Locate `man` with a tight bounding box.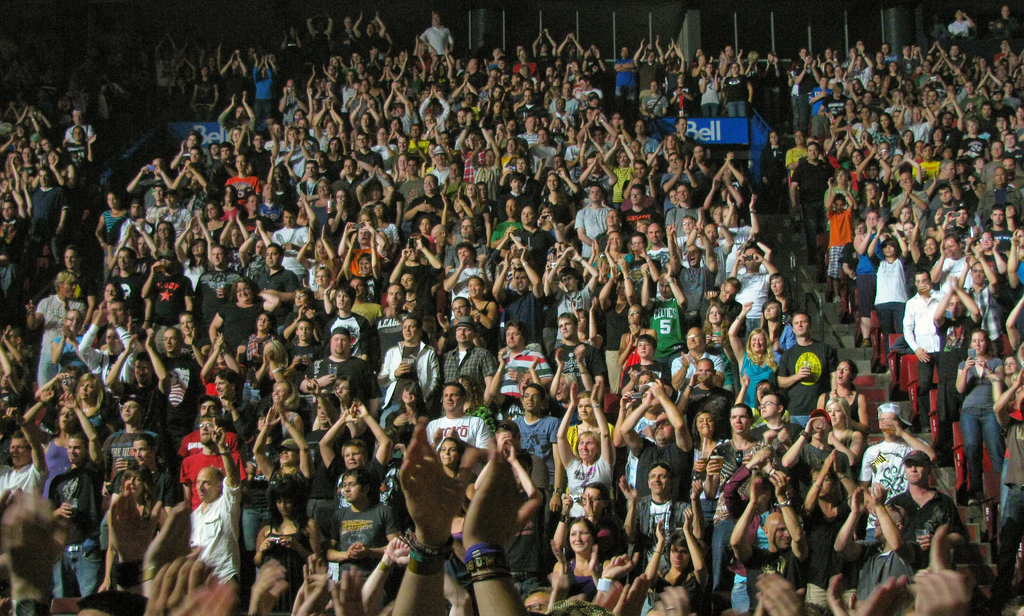
x1=177, y1=394, x2=237, y2=460.
